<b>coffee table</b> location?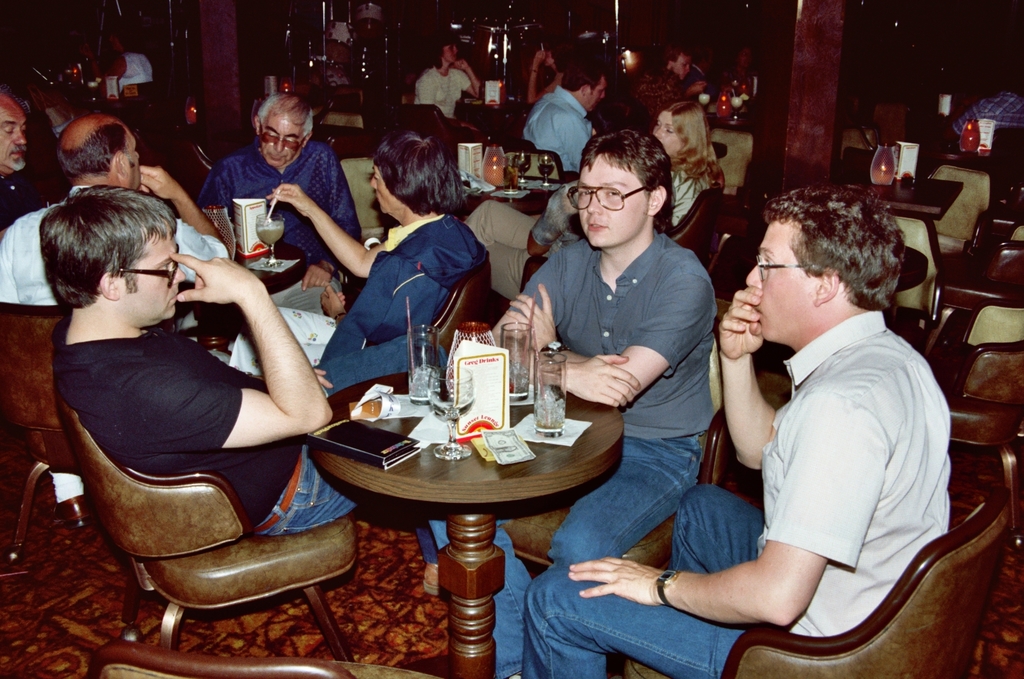
158, 233, 309, 348
